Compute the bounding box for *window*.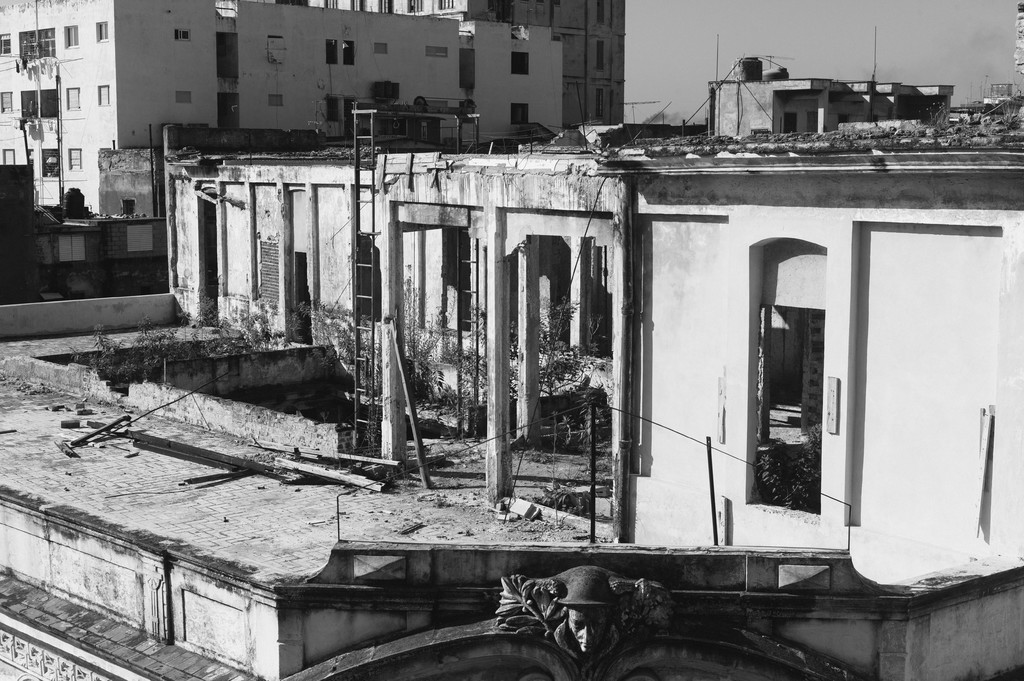
{"left": 99, "top": 85, "right": 110, "bottom": 106}.
